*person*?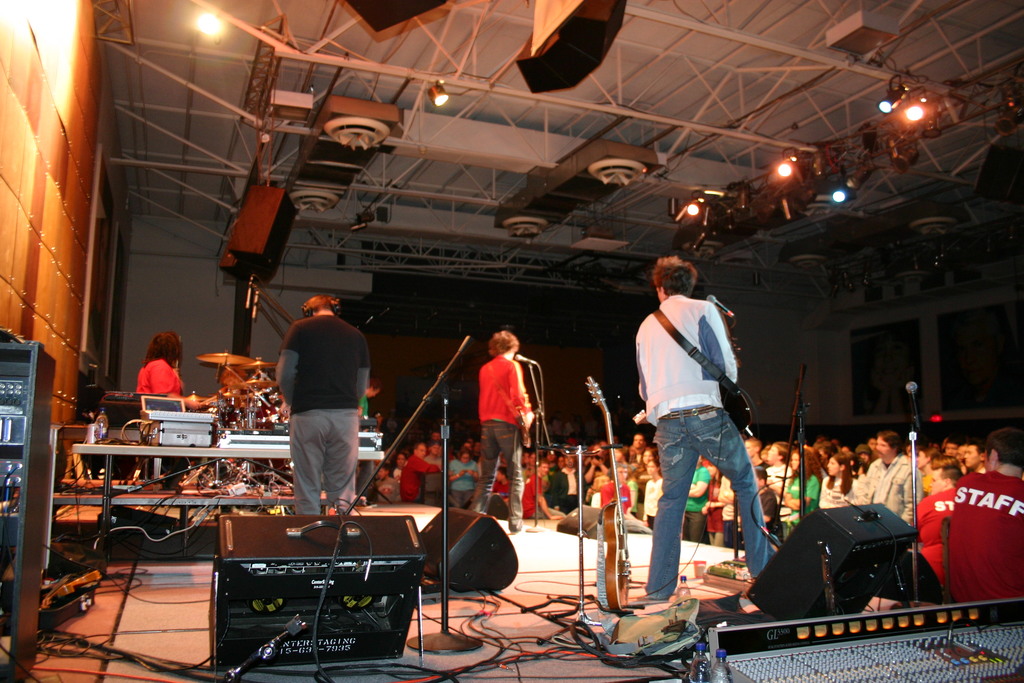
select_region(598, 471, 646, 530)
